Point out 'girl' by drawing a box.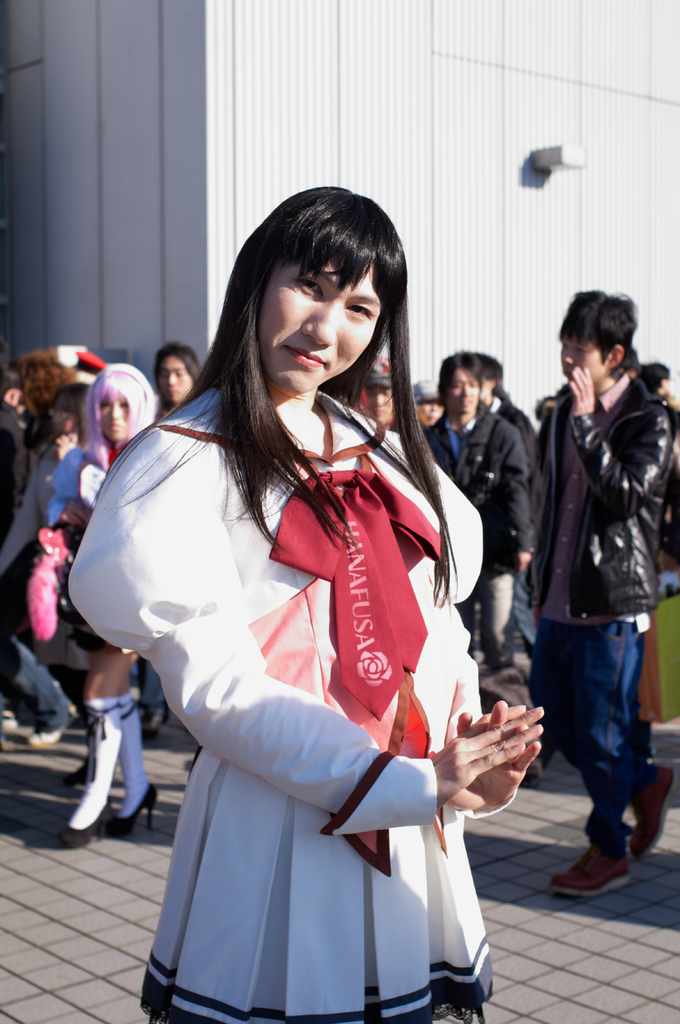
[48,362,160,832].
